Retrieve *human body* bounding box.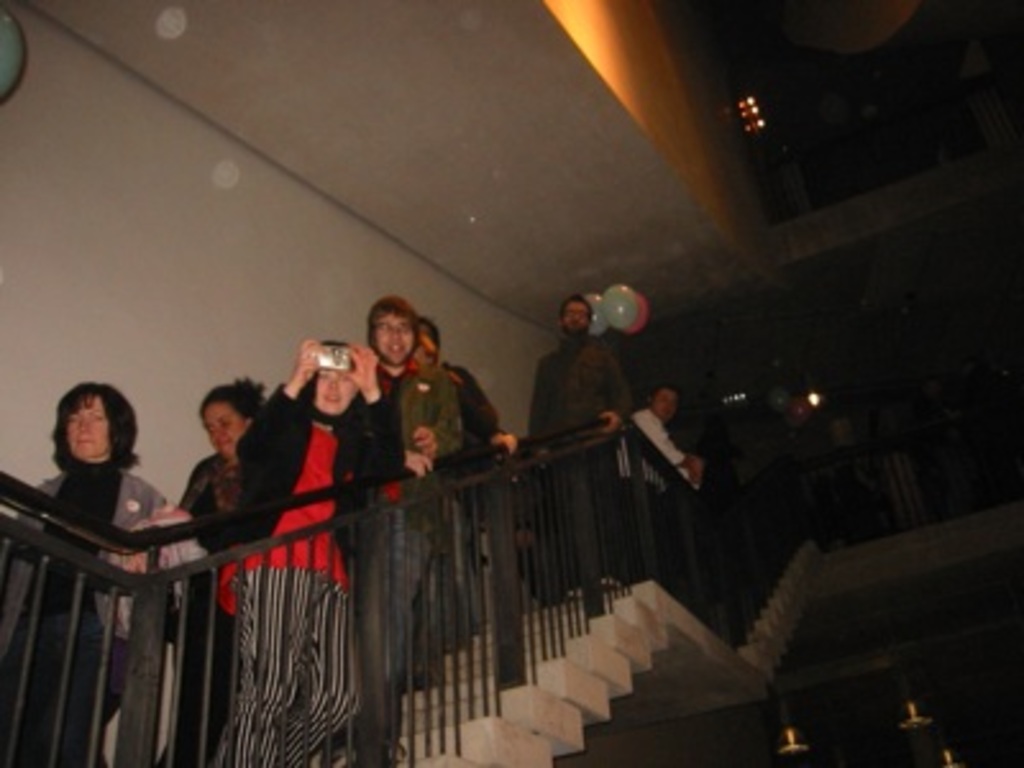
Bounding box: 517, 346, 630, 596.
